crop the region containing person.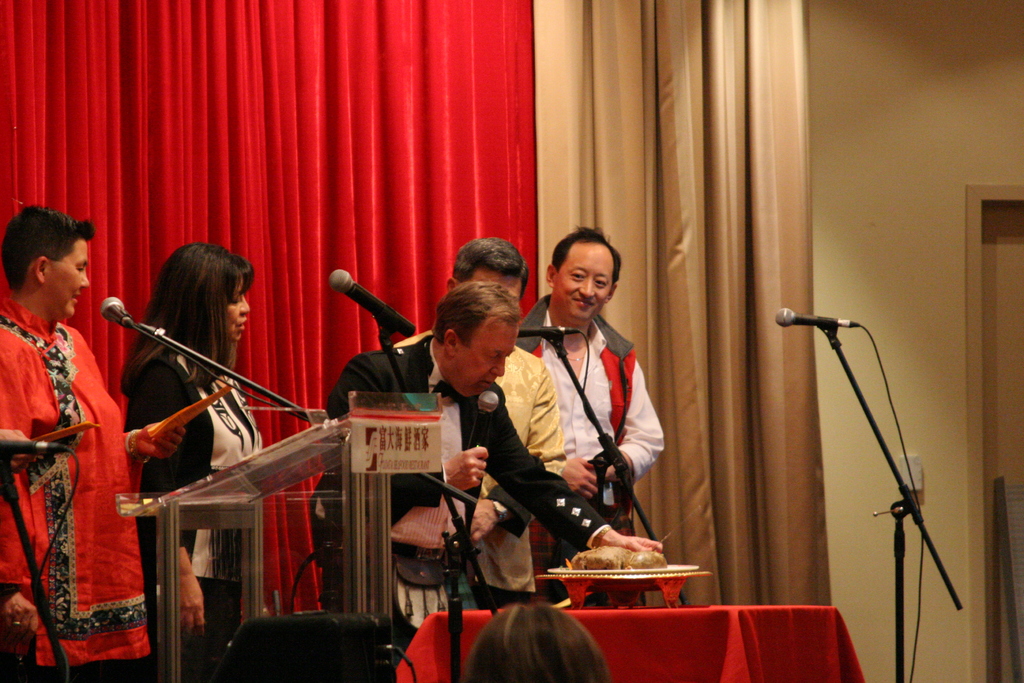
Crop region: [left=516, top=223, right=667, bottom=598].
